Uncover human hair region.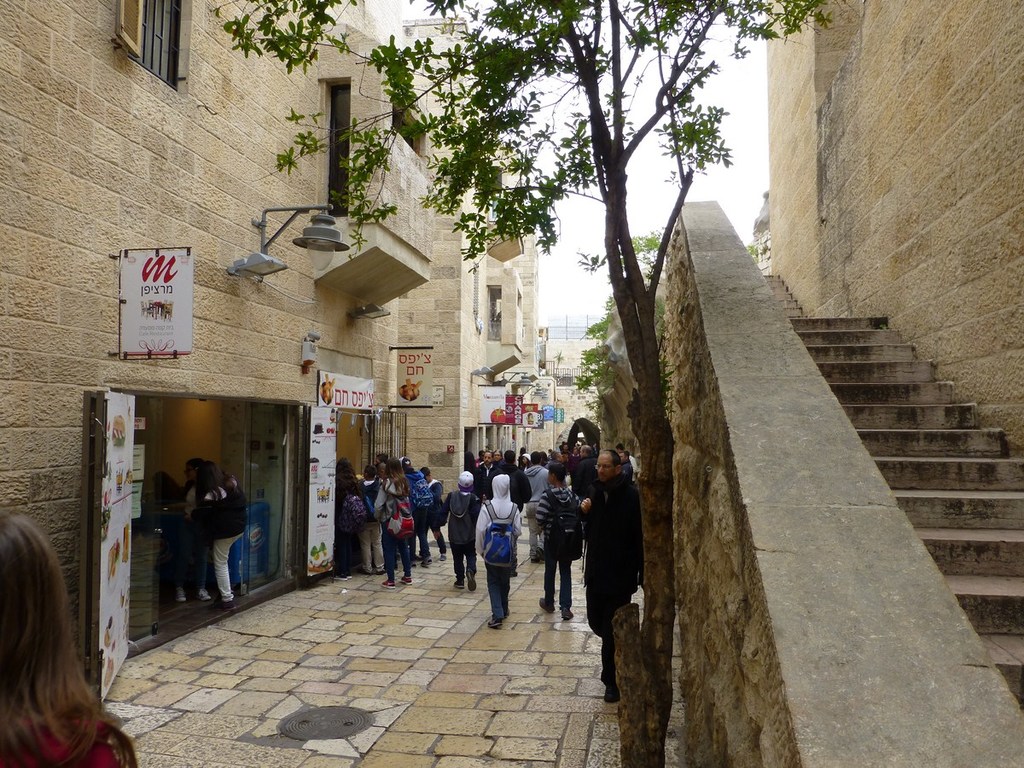
Uncovered: (418, 466, 433, 478).
